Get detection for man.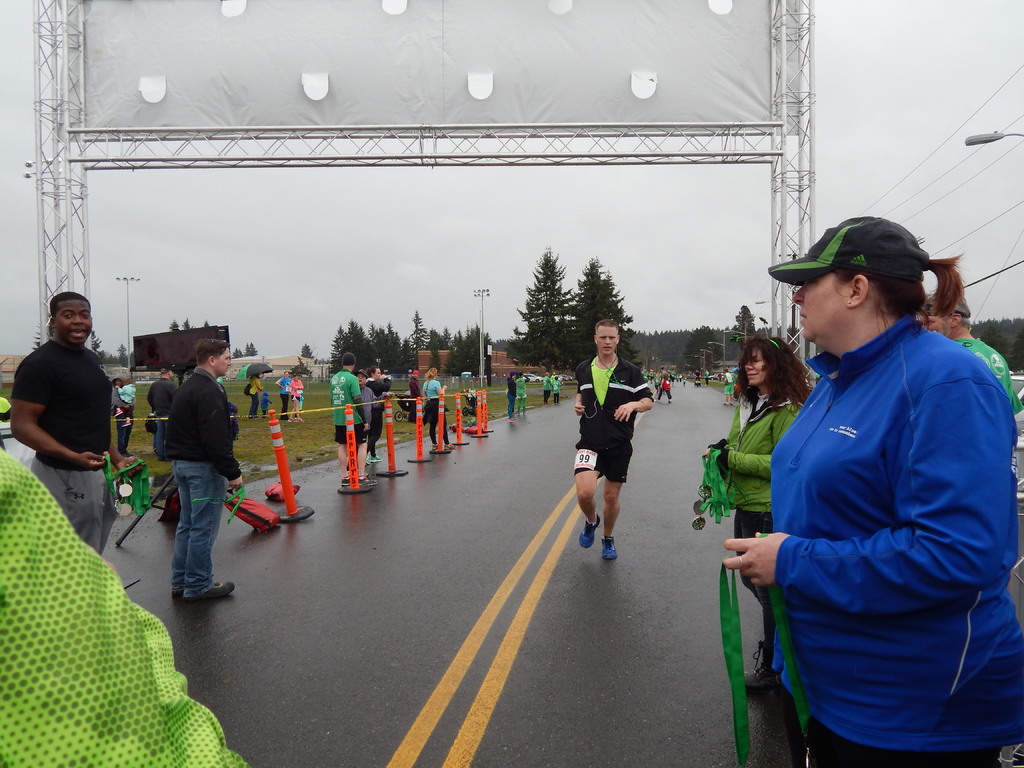
Detection: [703, 366, 710, 388].
